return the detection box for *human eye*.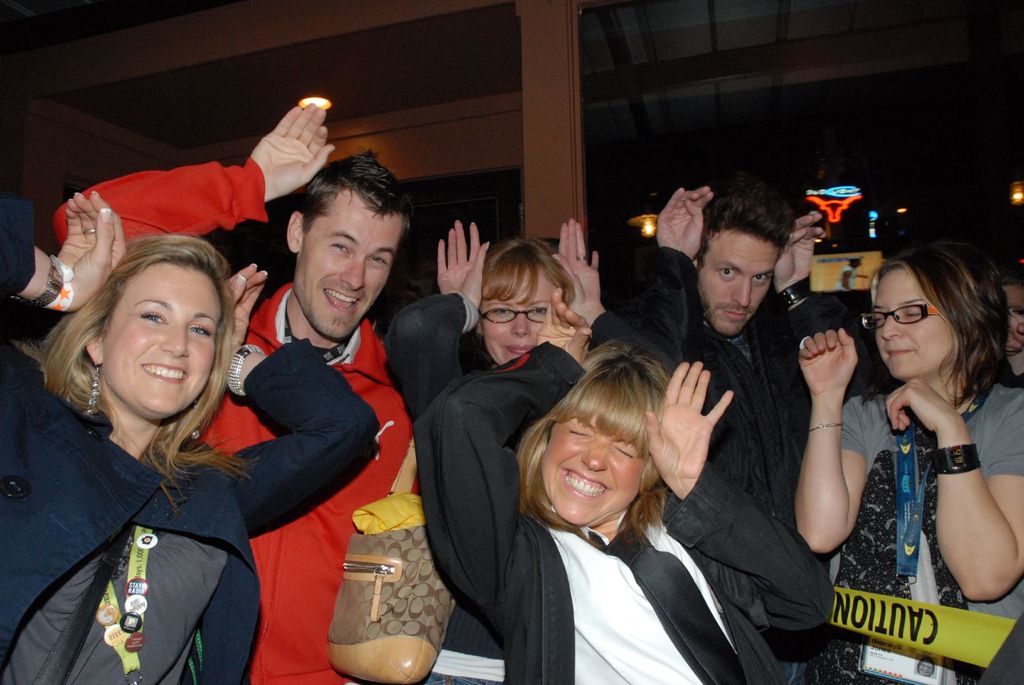
rect(531, 304, 550, 320).
